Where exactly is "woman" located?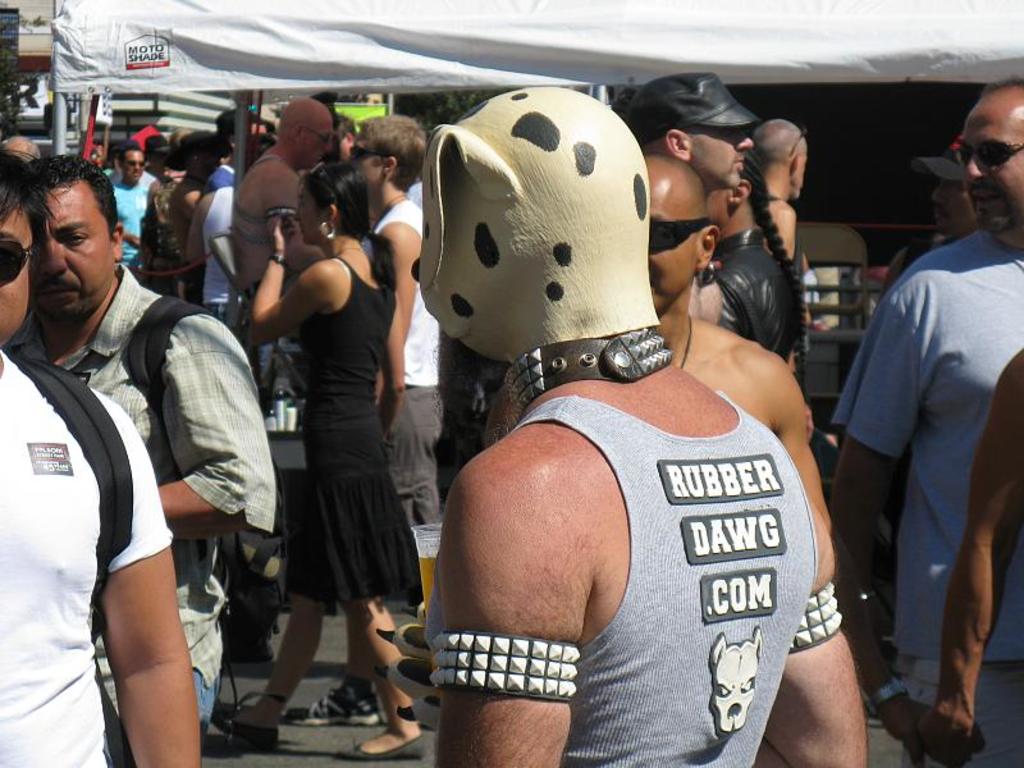
Its bounding box is [708, 148, 808, 372].
